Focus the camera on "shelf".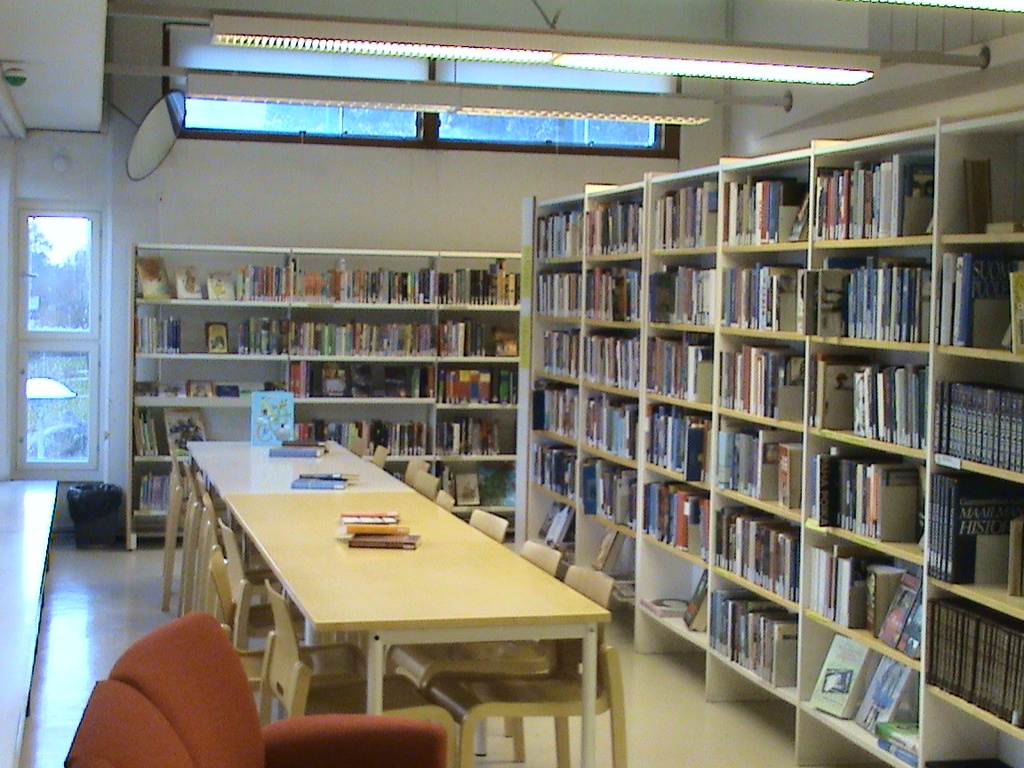
Focus region: left=134, top=356, right=286, bottom=406.
